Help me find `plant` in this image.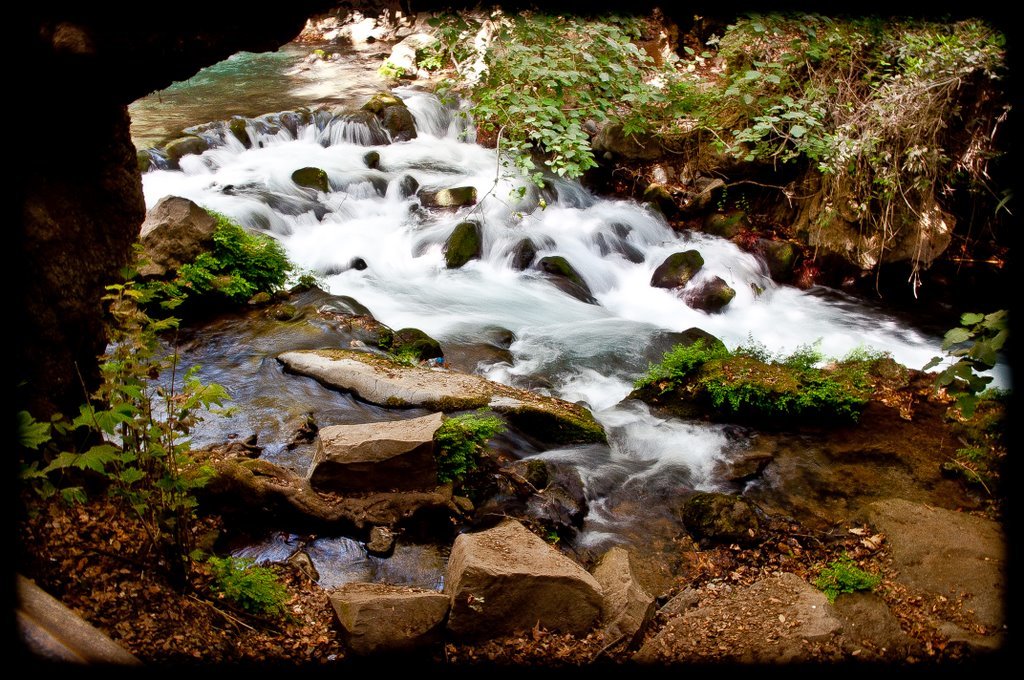
Found it: [176,551,293,621].
